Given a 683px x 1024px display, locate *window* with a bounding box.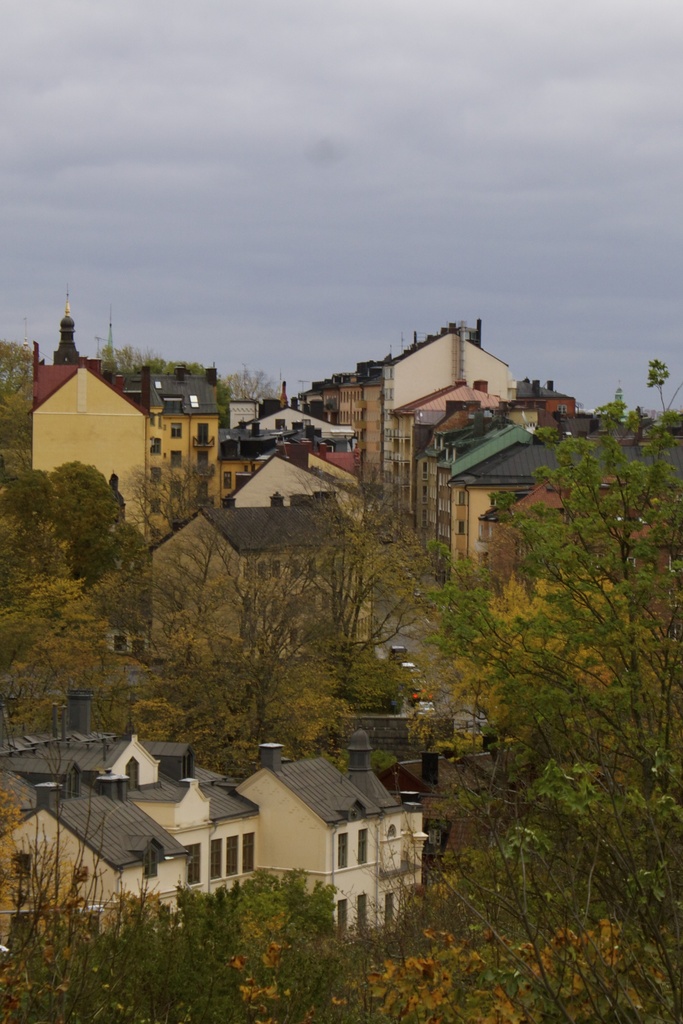
Located: rect(194, 478, 210, 504).
